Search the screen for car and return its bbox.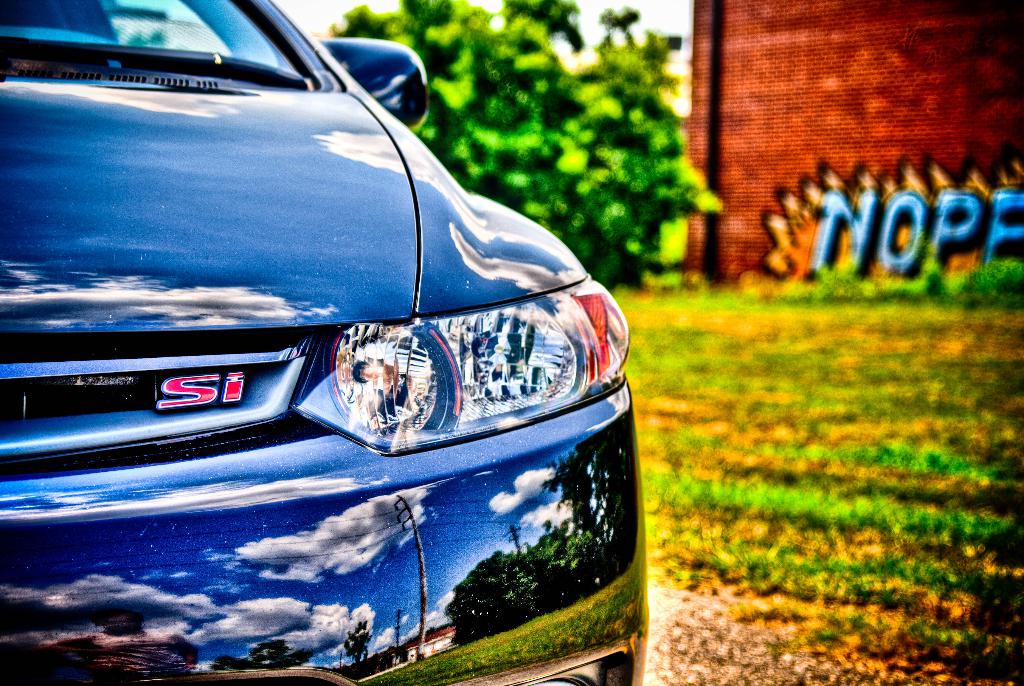
Found: (x1=0, y1=0, x2=646, y2=685).
